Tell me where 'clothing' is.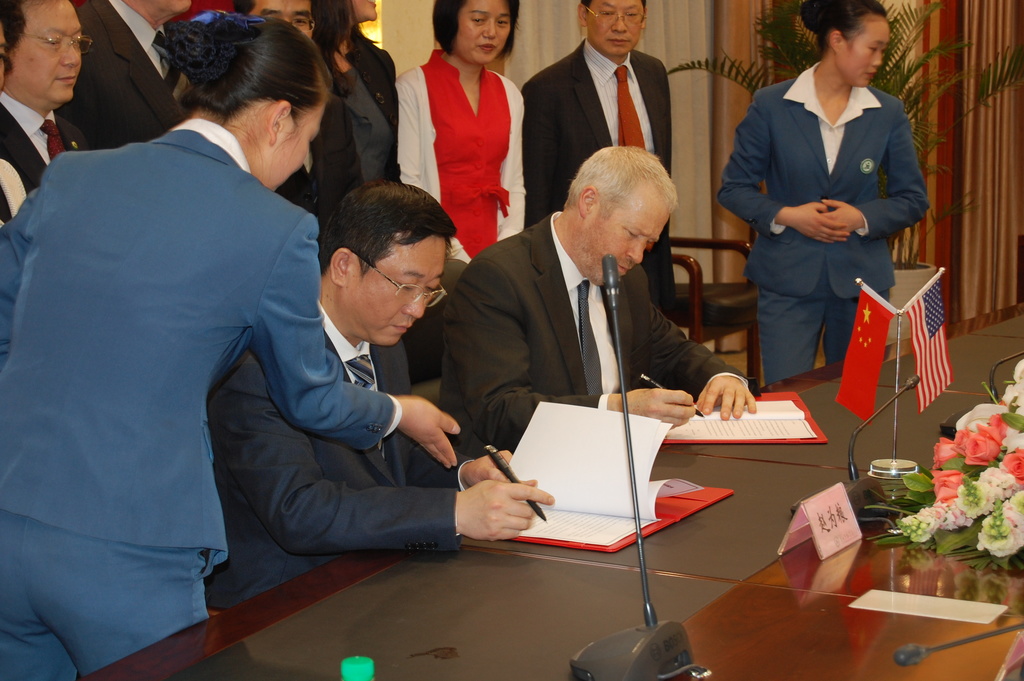
'clothing' is at [x1=59, y1=0, x2=180, y2=146].
